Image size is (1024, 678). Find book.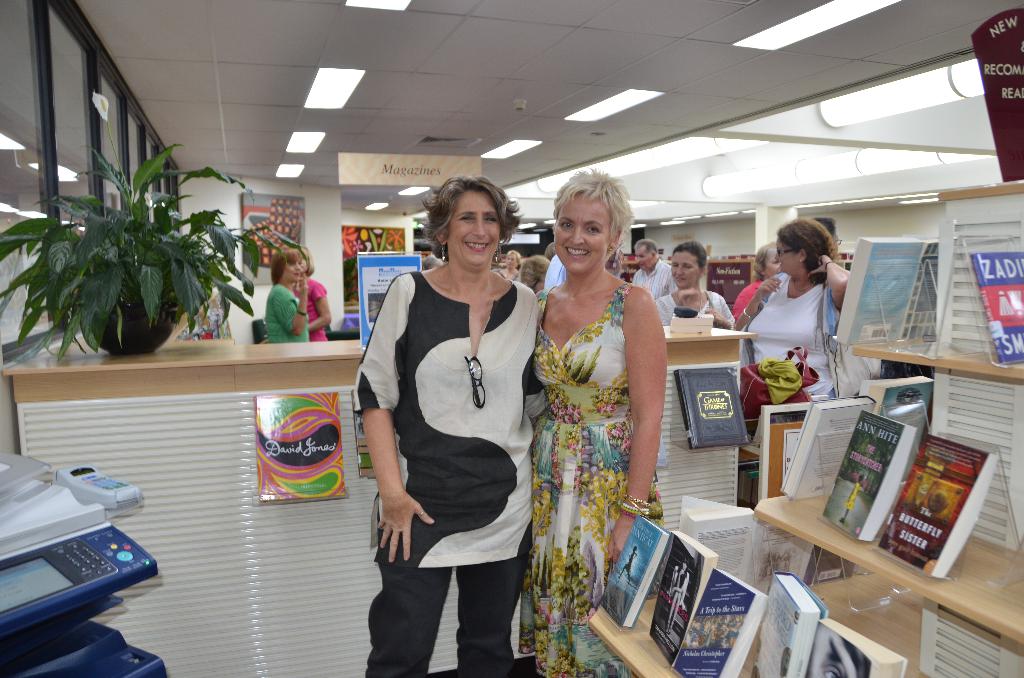
BBox(858, 377, 938, 420).
